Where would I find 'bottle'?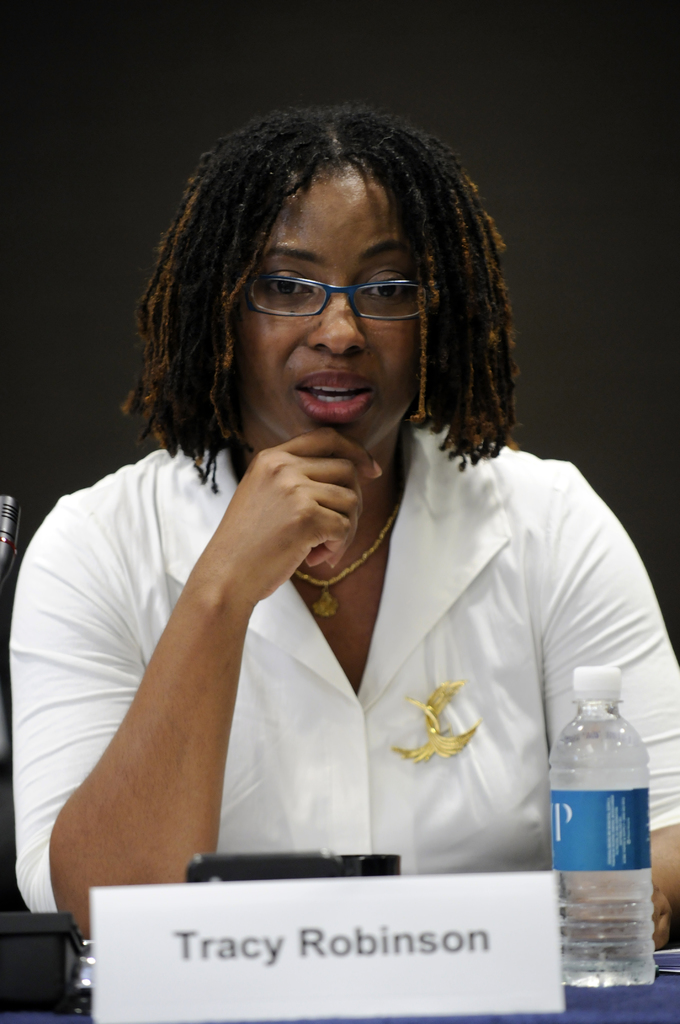
At (548, 679, 664, 970).
